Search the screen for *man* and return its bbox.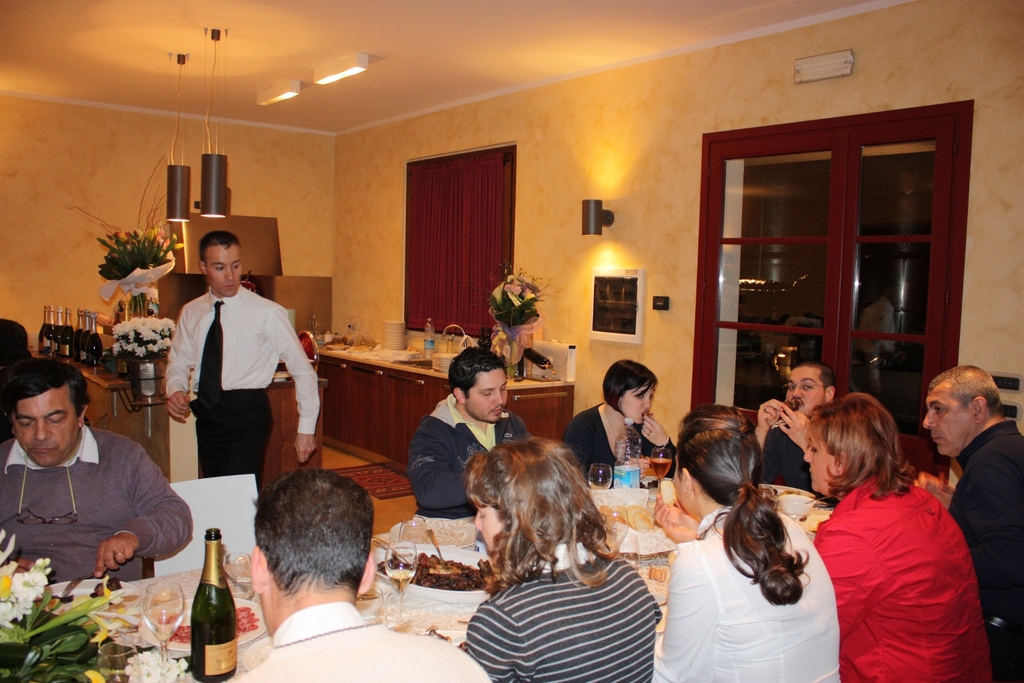
Found: BBox(0, 369, 182, 609).
